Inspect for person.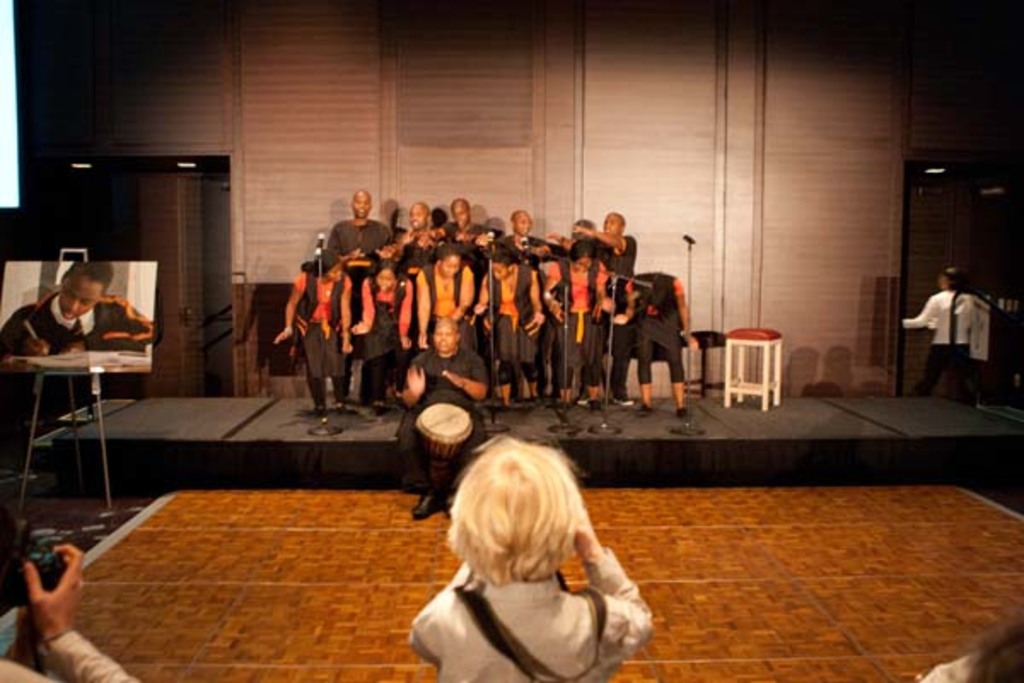
Inspection: l=416, t=242, r=473, b=343.
